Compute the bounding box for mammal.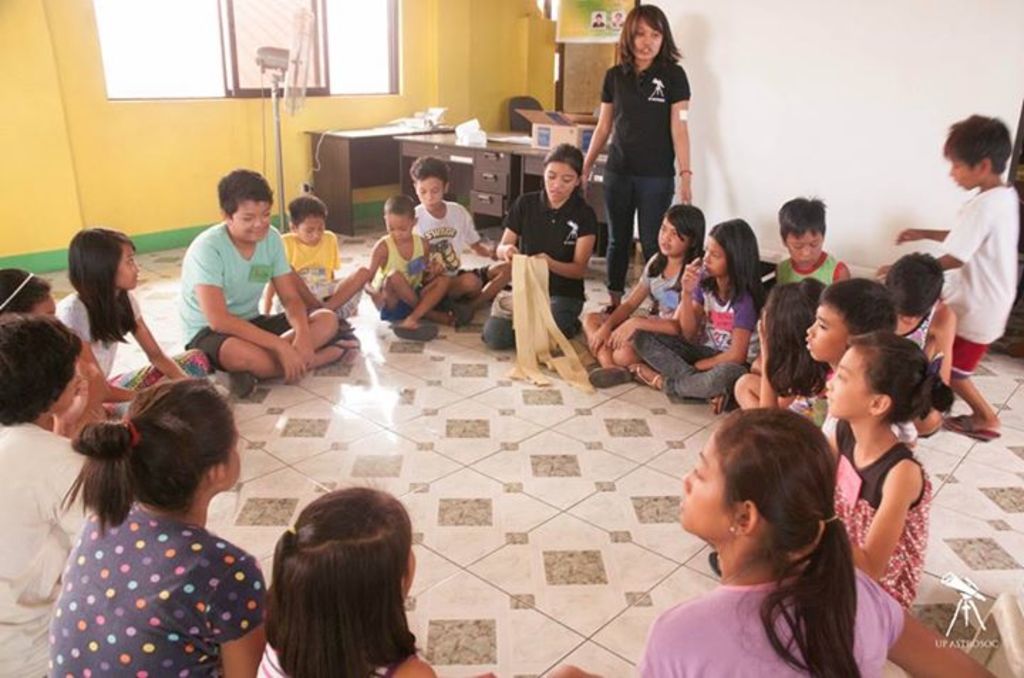
box(181, 169, 354, 392).
